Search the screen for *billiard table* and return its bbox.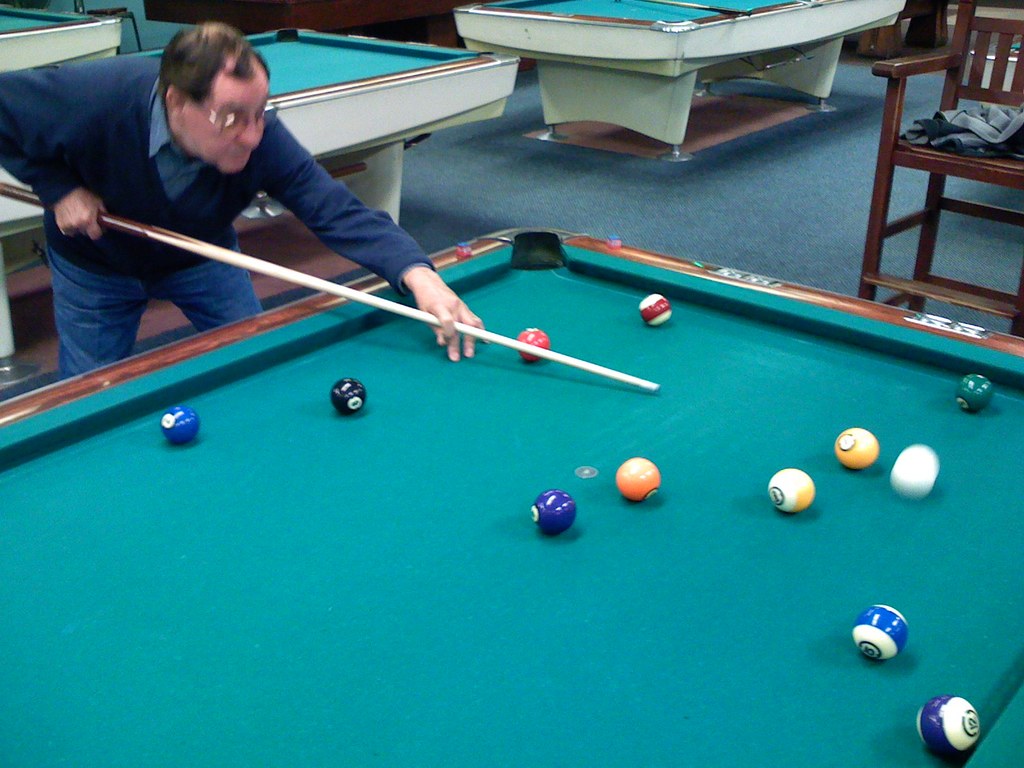
Found: box(453, 0, 908, 161).
